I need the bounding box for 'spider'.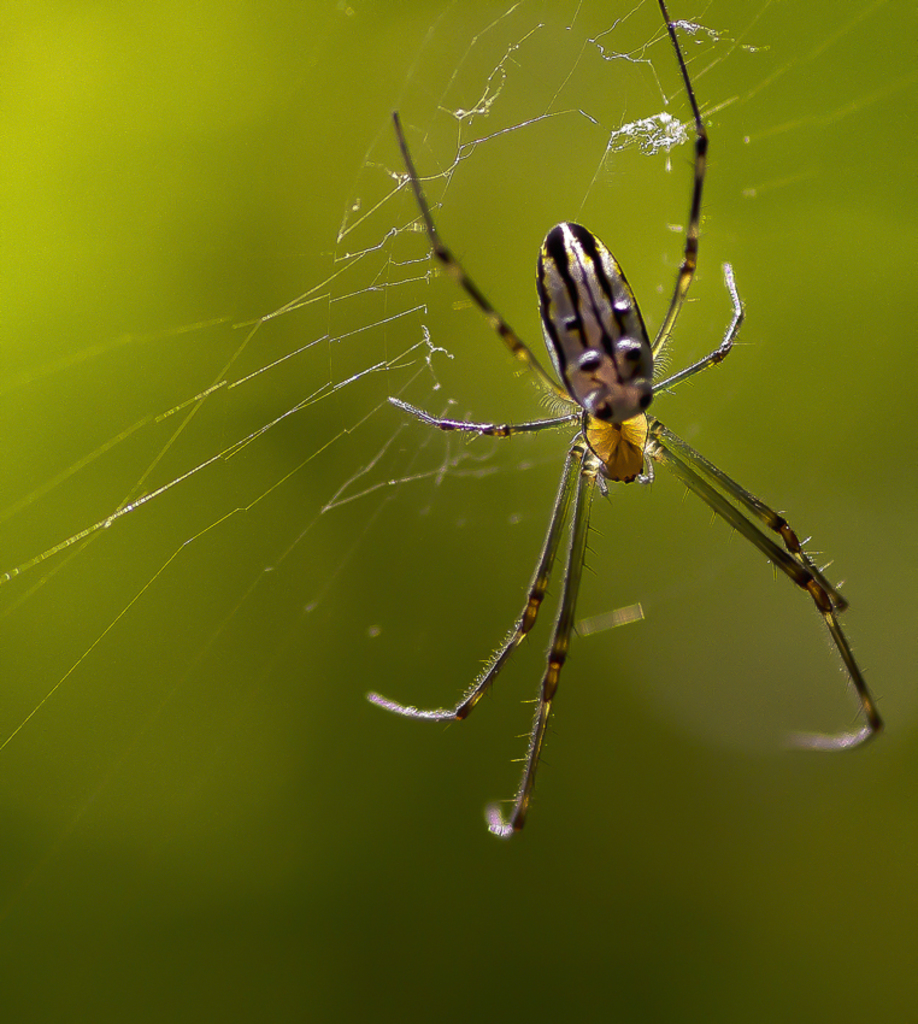
Here it is: 364 0 888 843.
